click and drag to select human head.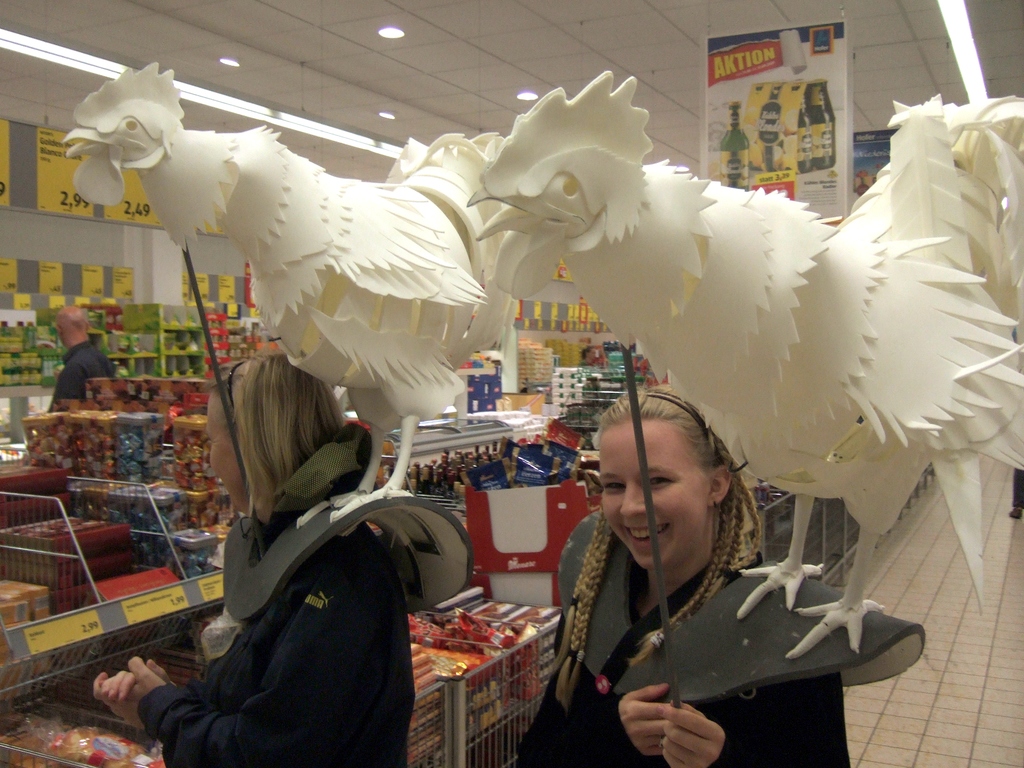
Selection: x1=52, y1=305, x2=99, y2=348.
